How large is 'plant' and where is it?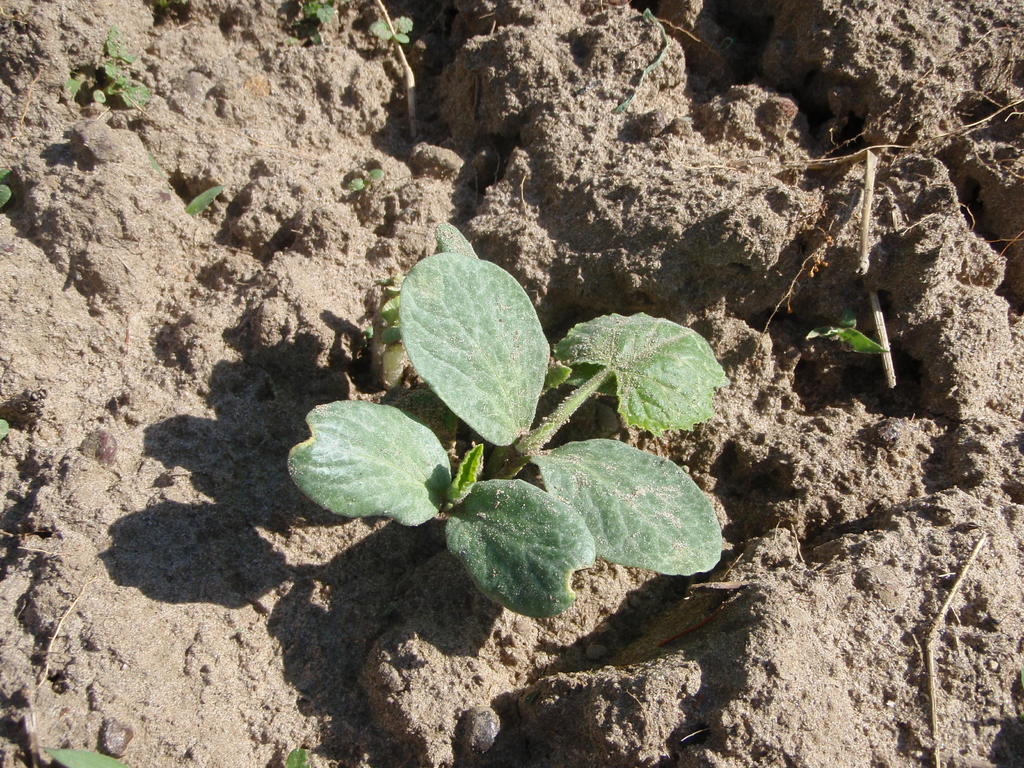
Bounding box: 291,193,746,633.
